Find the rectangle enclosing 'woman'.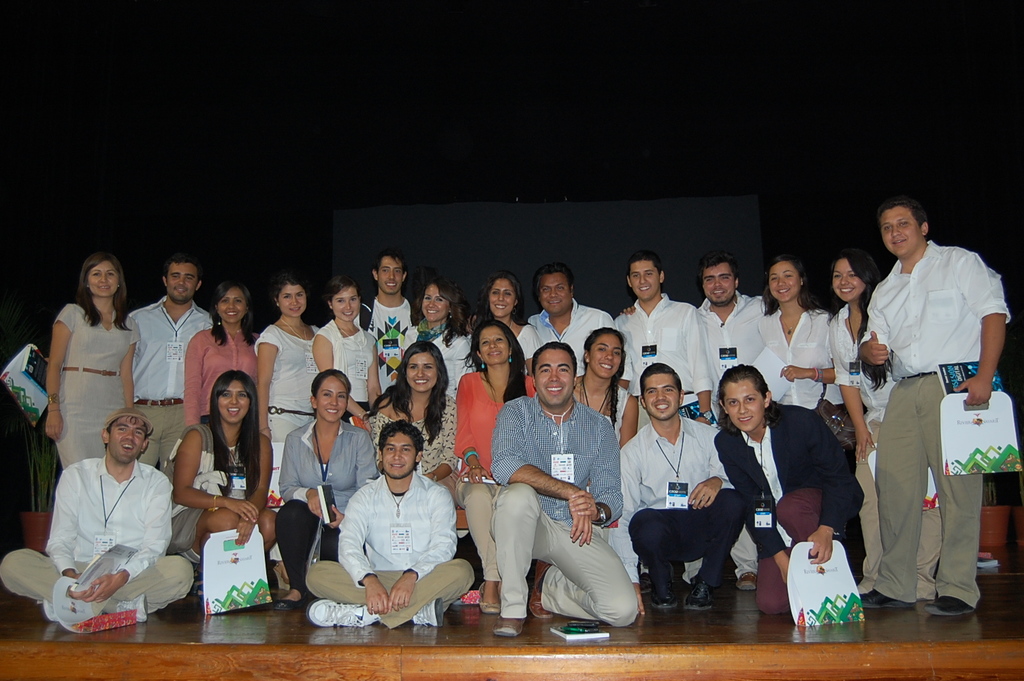
pyautogui.locateOnScreen(274, 368, 381, 610).
